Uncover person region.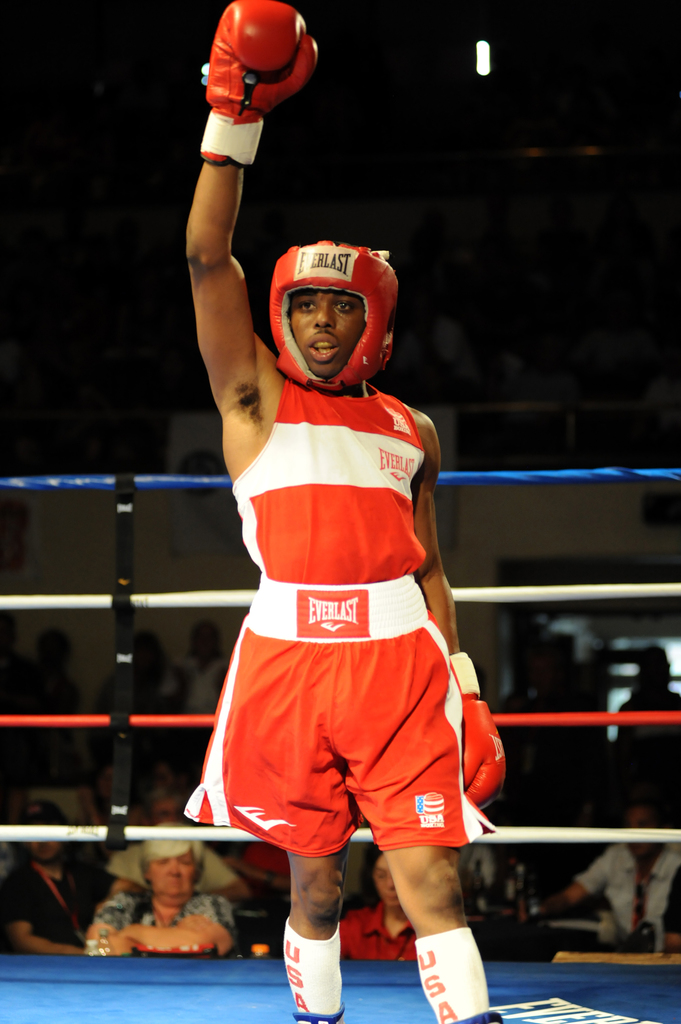
Uncovered: 92 825 242 960.
